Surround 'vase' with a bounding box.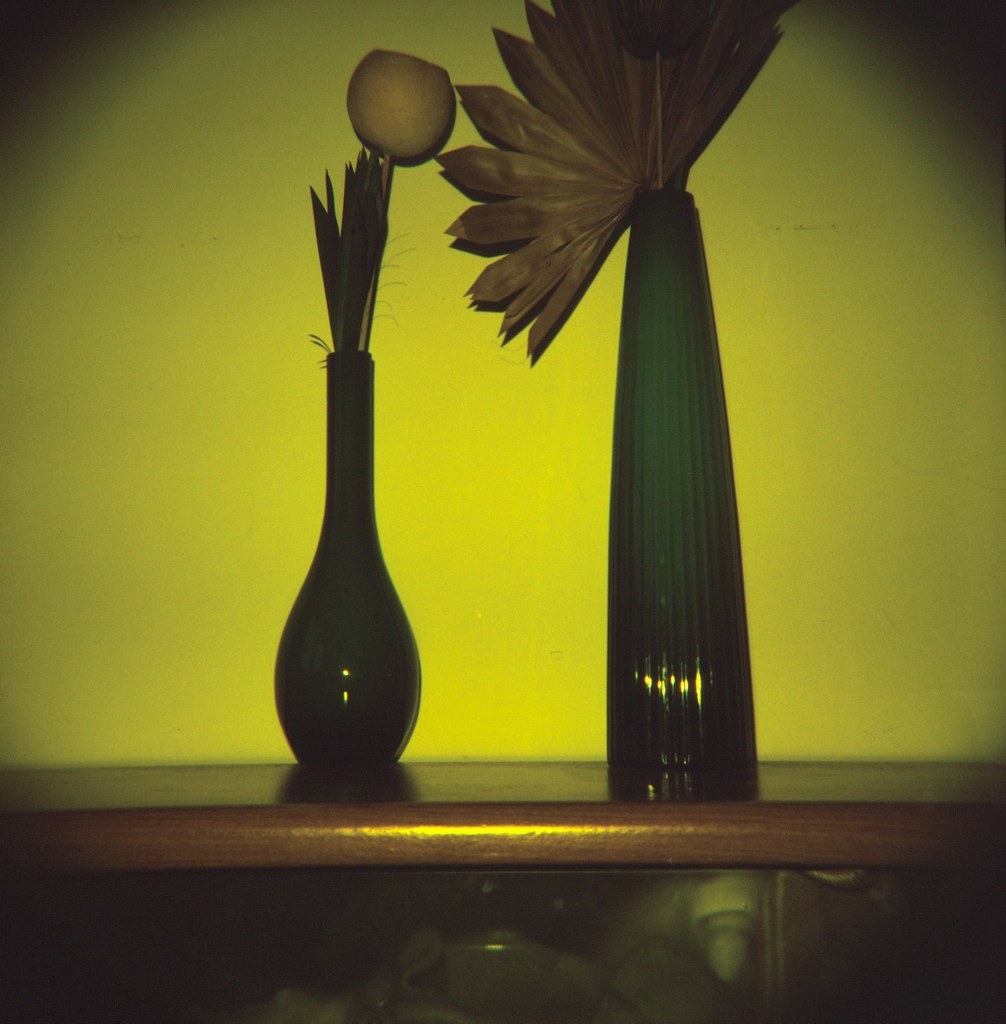
detection(274, 349, 425, 769).
